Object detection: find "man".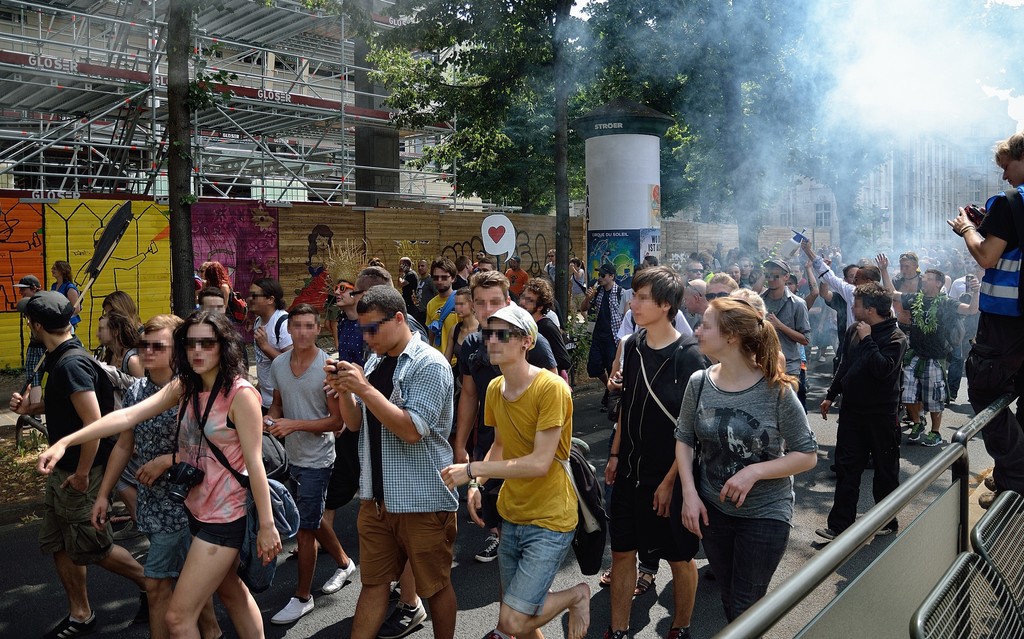
[left=545, top=248, right=555, bottom=280].
